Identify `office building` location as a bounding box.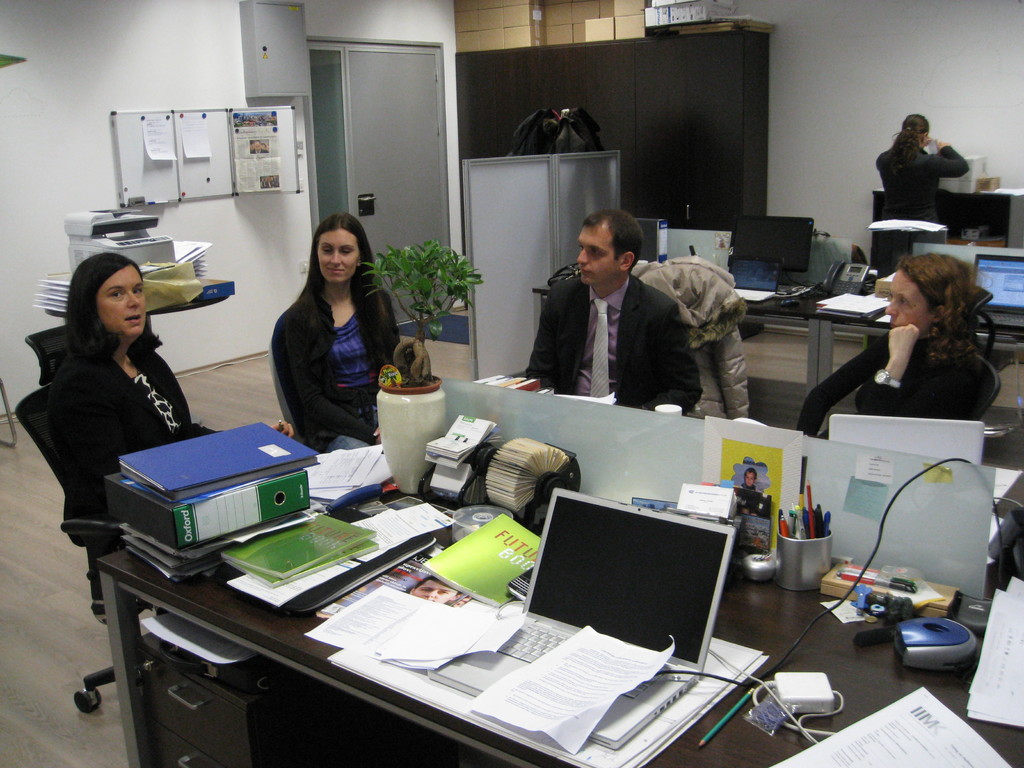
[37, 8, 1012, 767].
